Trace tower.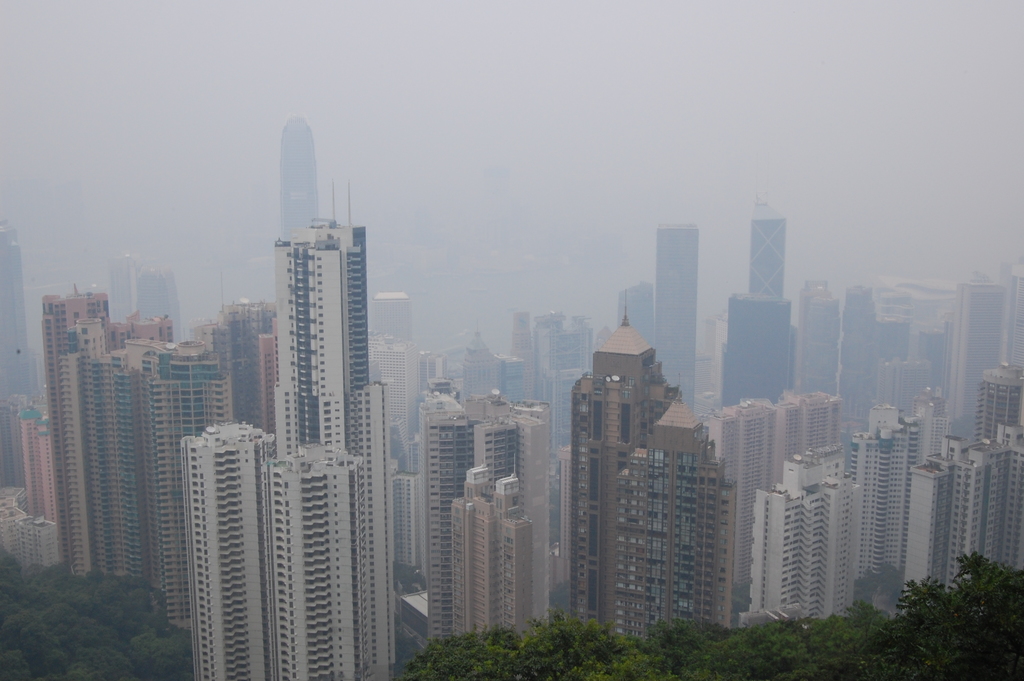
Traced to BBox(181, 418, 279, 680).
